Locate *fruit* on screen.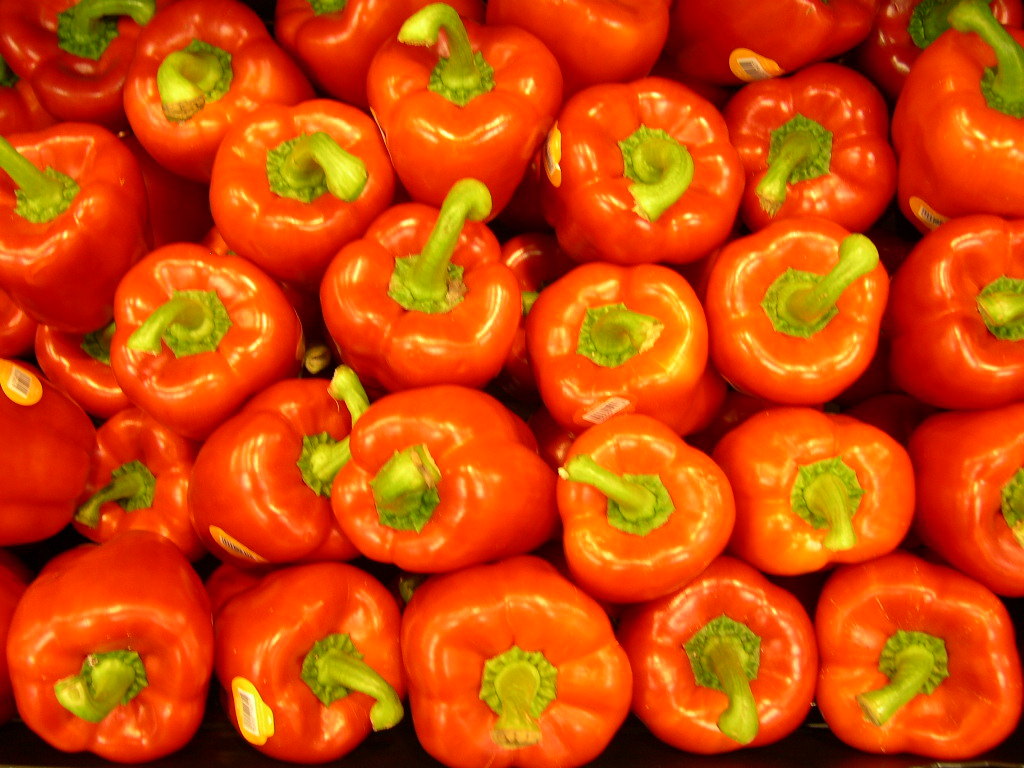
On screen at pyautogui.locateOnScreen(711, 218, 880, 401).
